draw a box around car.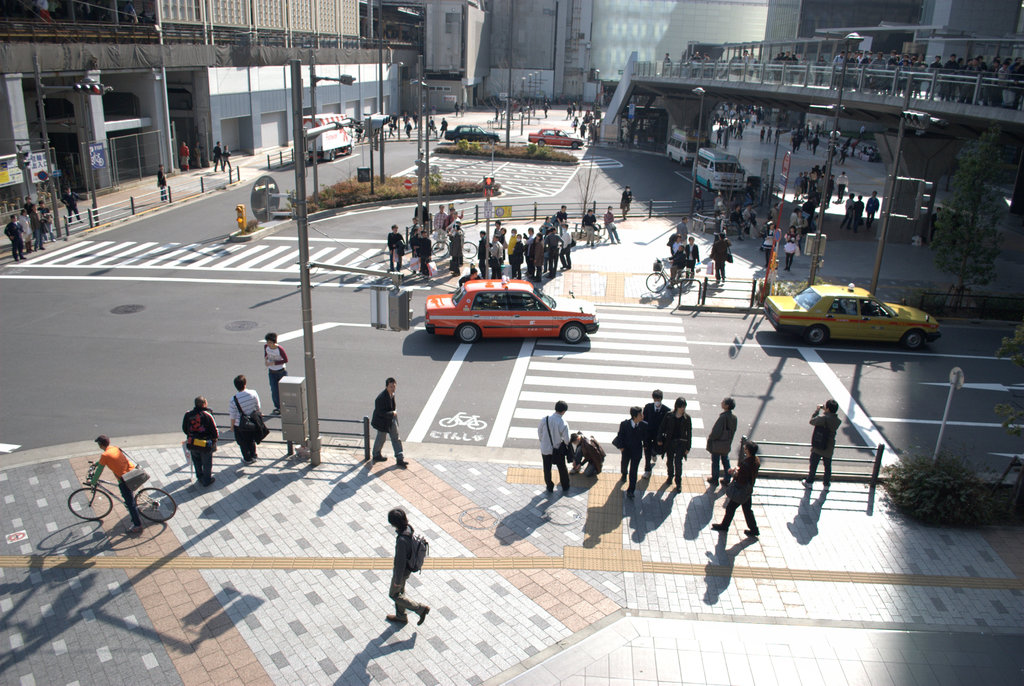
l=527, t=127, r=584, b=150.
